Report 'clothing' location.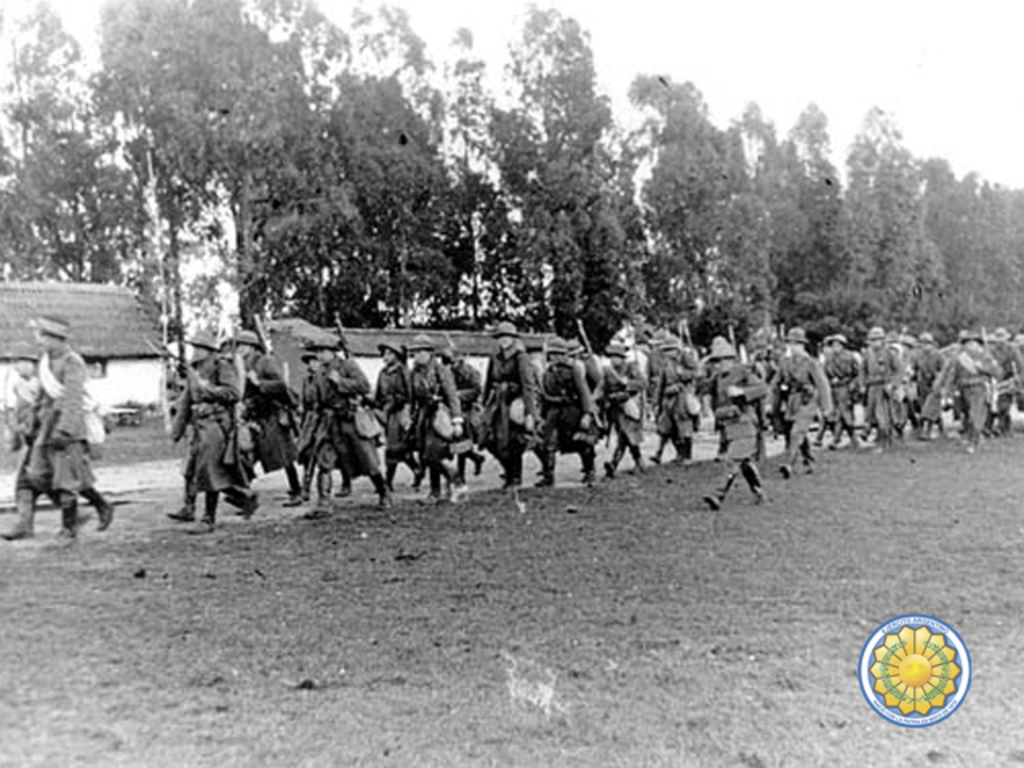
Report: {"x1": 600, "y1": 363, "x2": 648, "y2": 450}.
